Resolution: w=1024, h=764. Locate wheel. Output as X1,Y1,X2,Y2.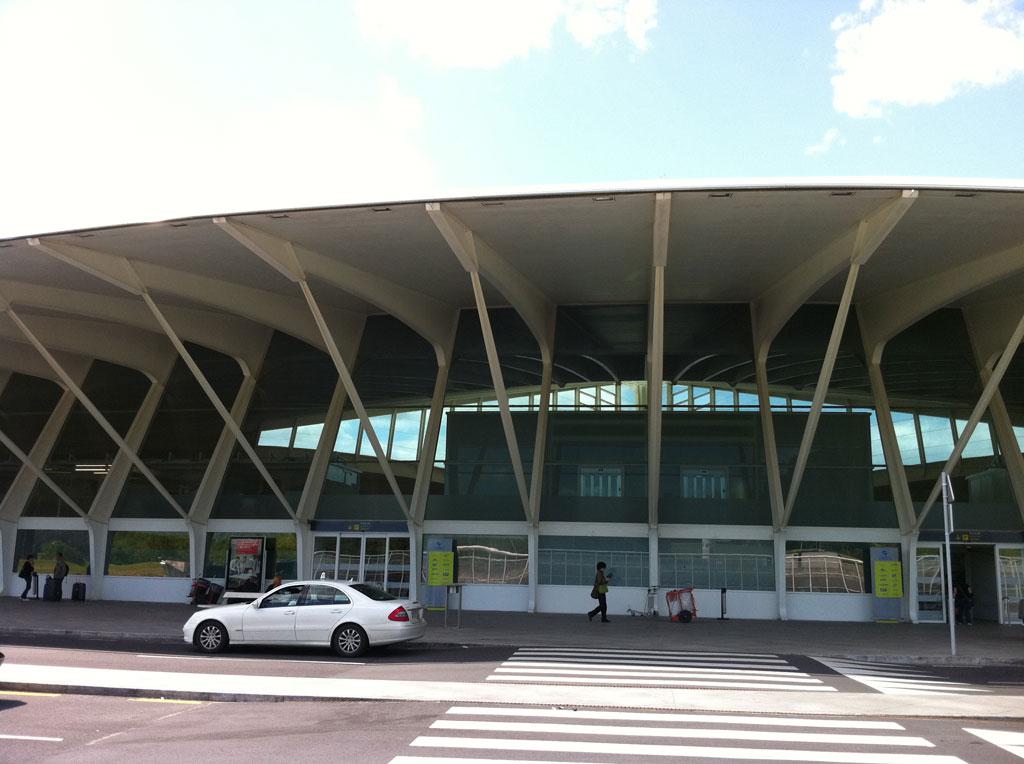
334,625,363,657.
